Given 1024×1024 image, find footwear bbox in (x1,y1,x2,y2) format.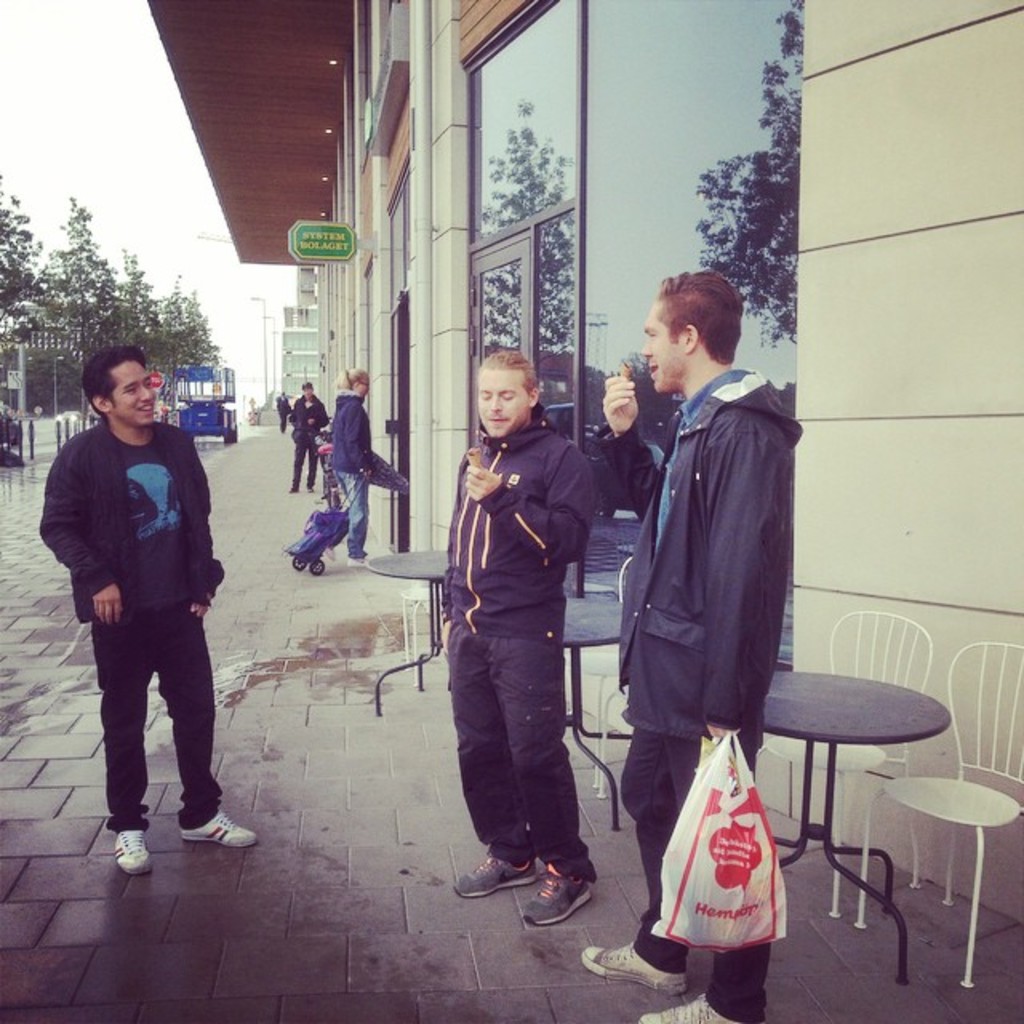
(640,987,728,1022).
